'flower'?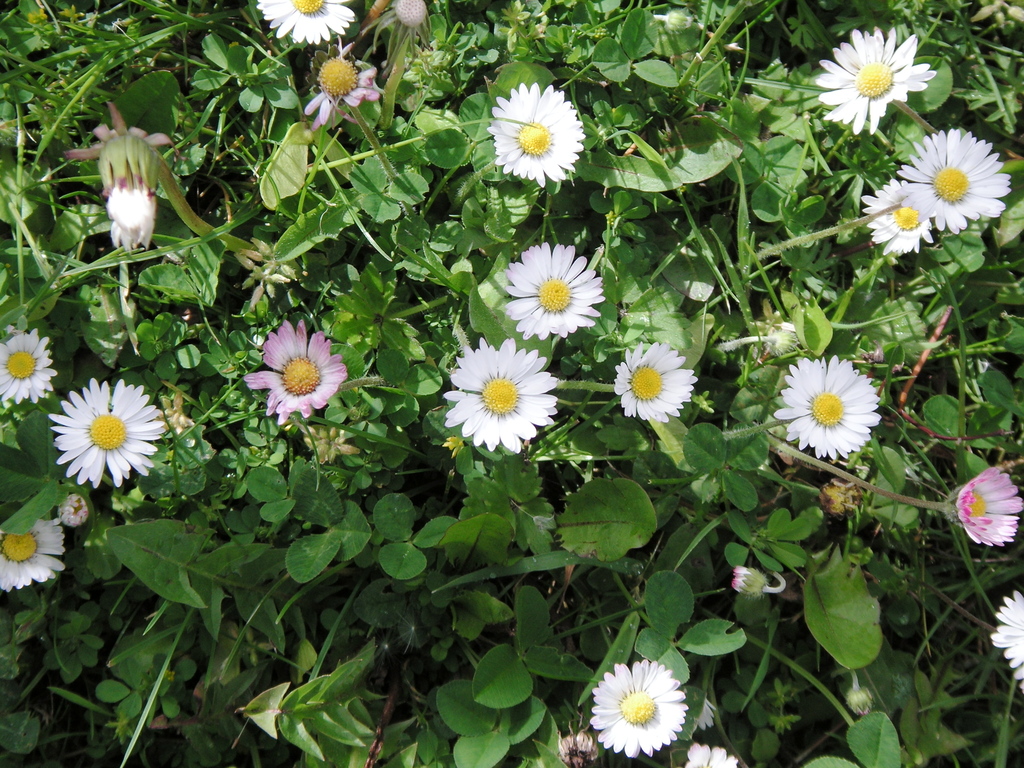
box(54, 383, 158, 495)
